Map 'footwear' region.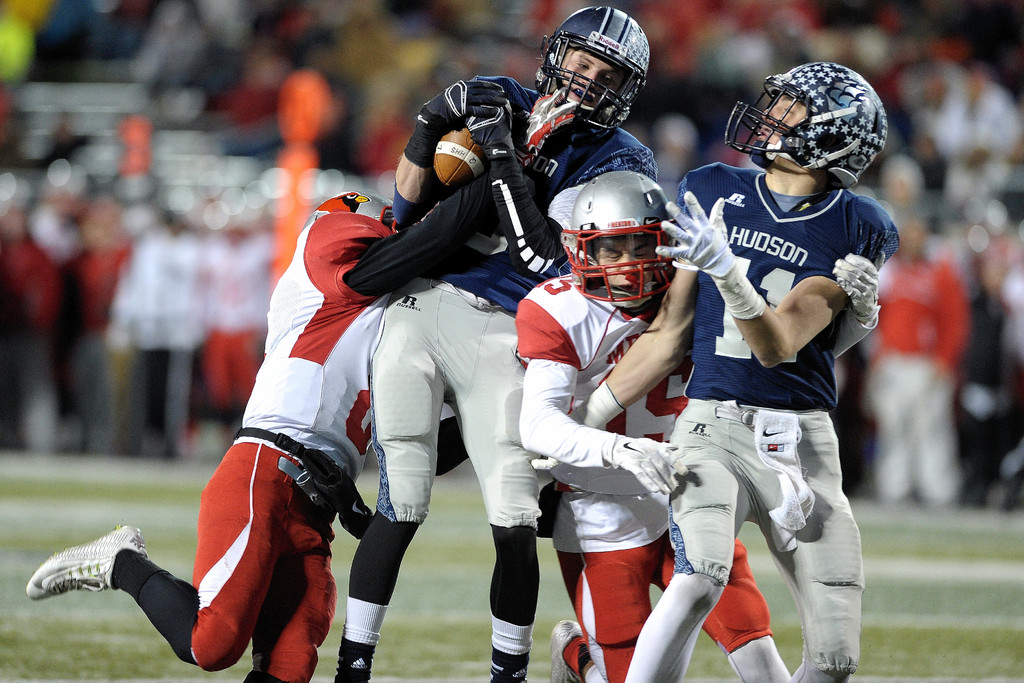
Mapped to (left=49, top=538, right=148, bottom=636).
